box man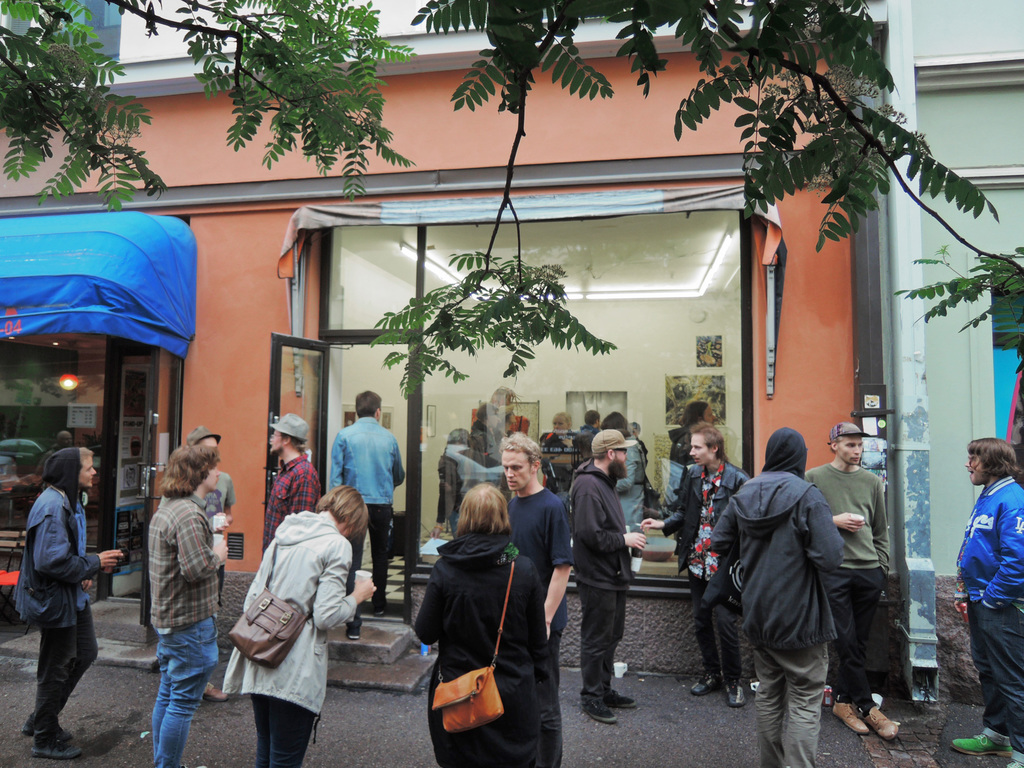
bbox=(952, 438, 1023, 767)
